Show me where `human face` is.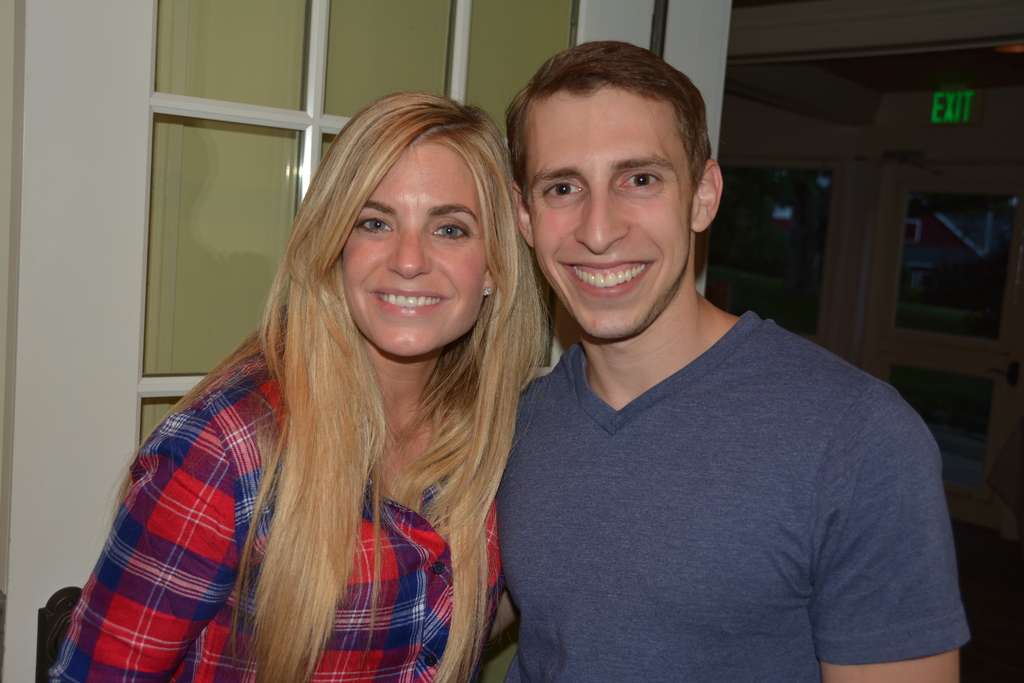
`human face` is at 342 139 492 358.
